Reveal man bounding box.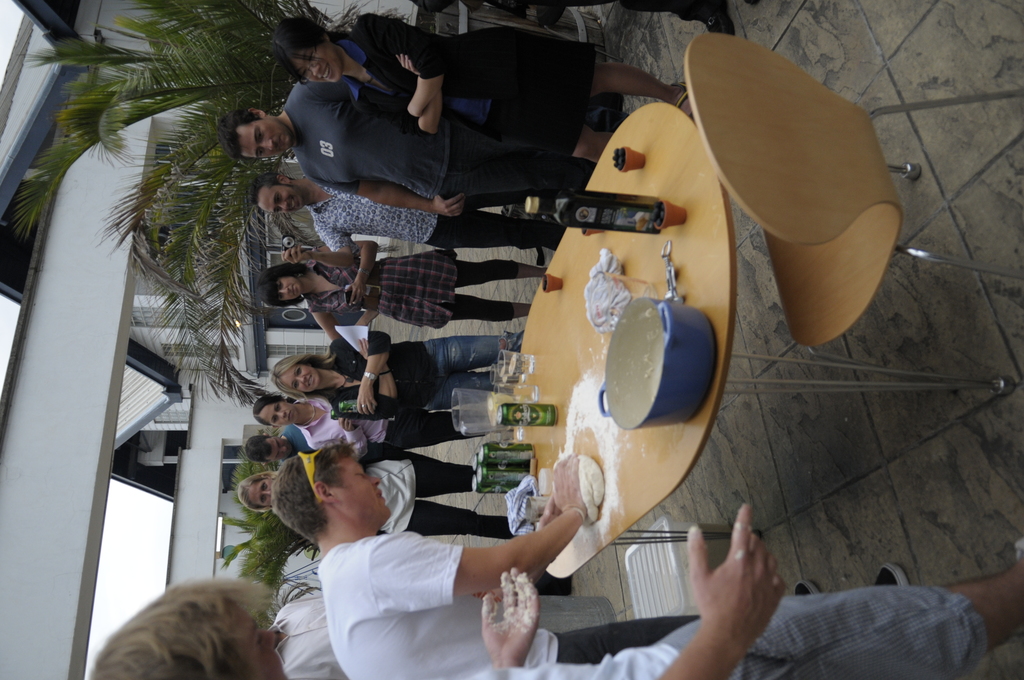
Revealed: (x1=223, y1=74, x2=601, y2=219).
